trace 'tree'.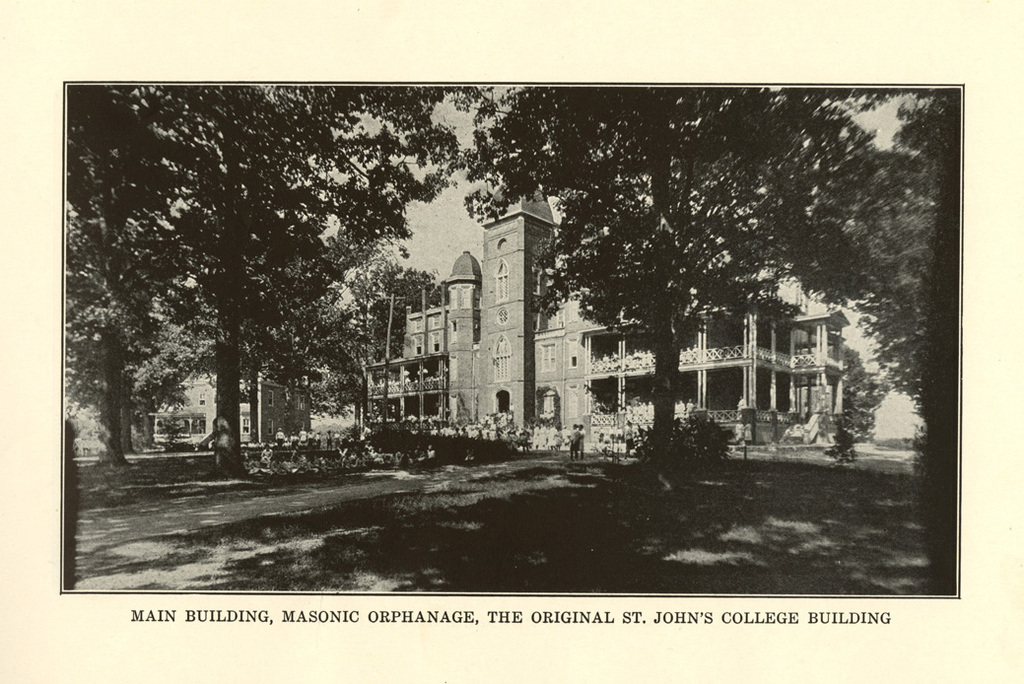
Traced to 62,89,496,480.
